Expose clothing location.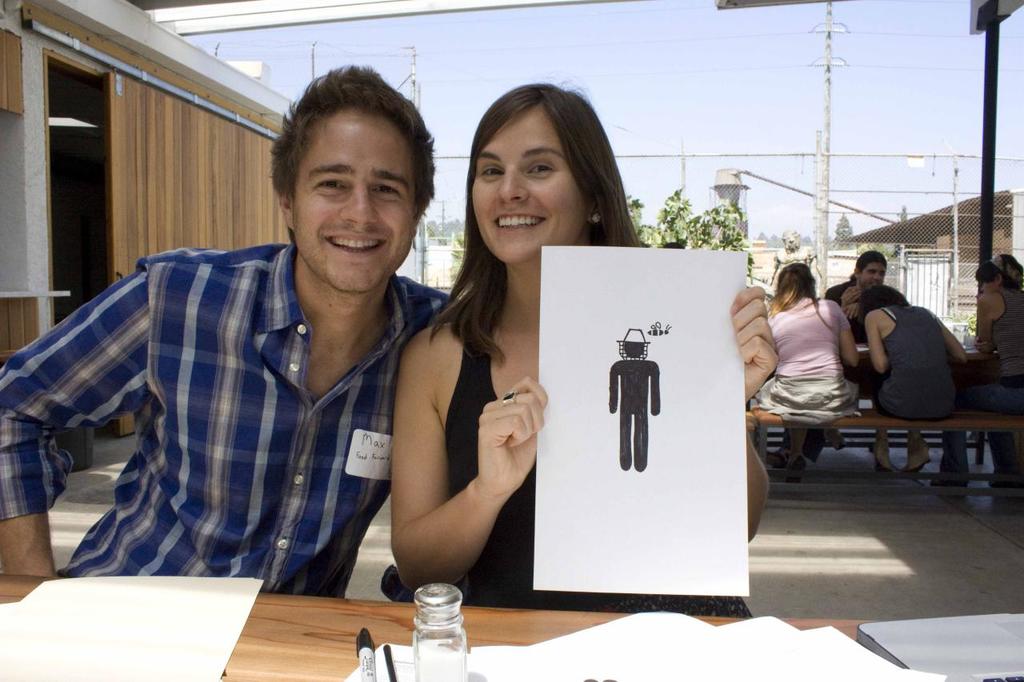
Exposed at (974, 289, 1023, 409).
